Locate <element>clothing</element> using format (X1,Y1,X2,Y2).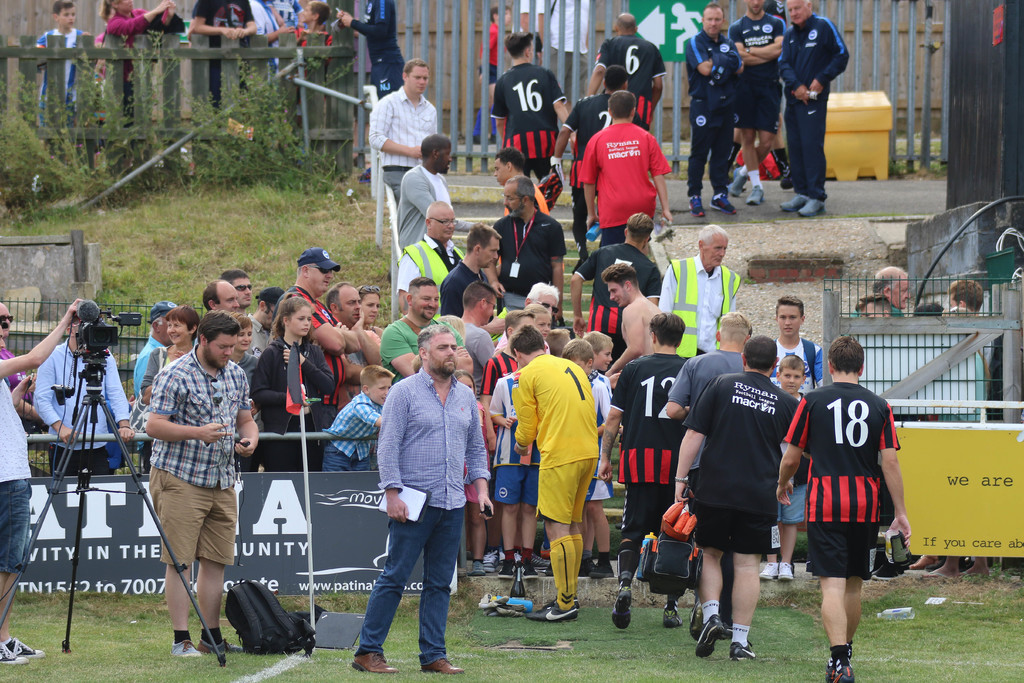
(772,328,820,384).
